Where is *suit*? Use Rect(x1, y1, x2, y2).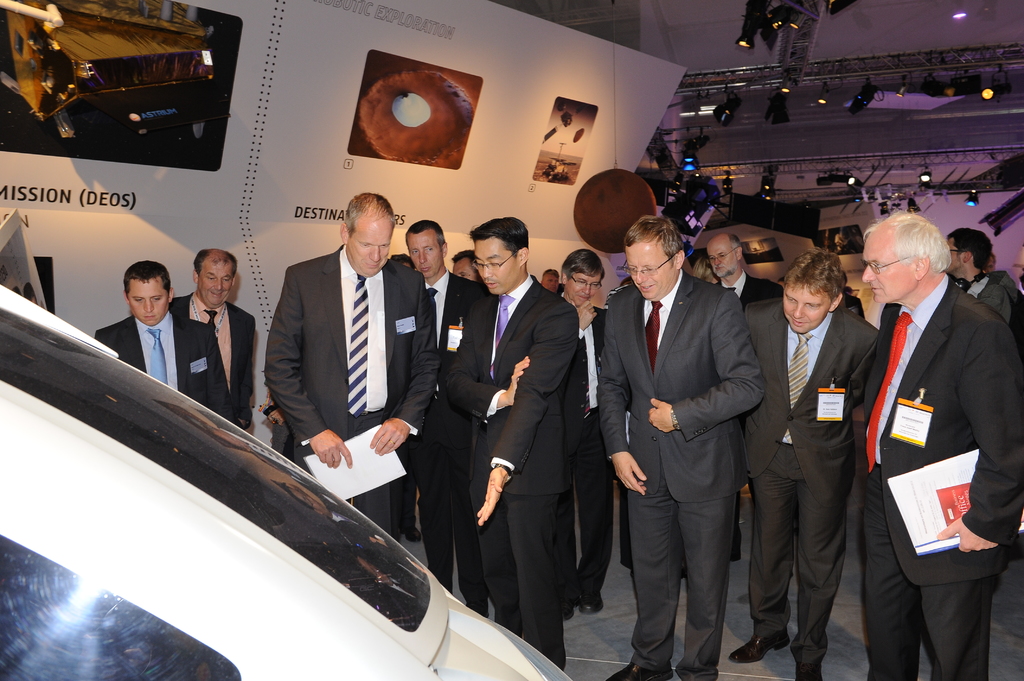
Rect(173, 293, 255, 433).
